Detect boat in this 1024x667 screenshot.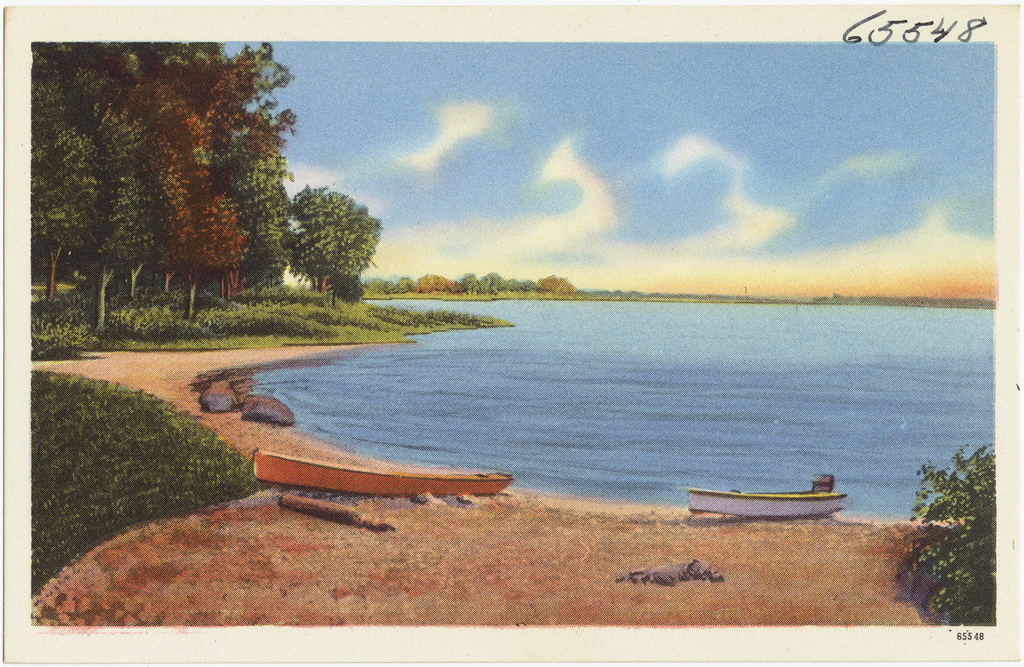
Detection: region(682, 480, 851, 518).
